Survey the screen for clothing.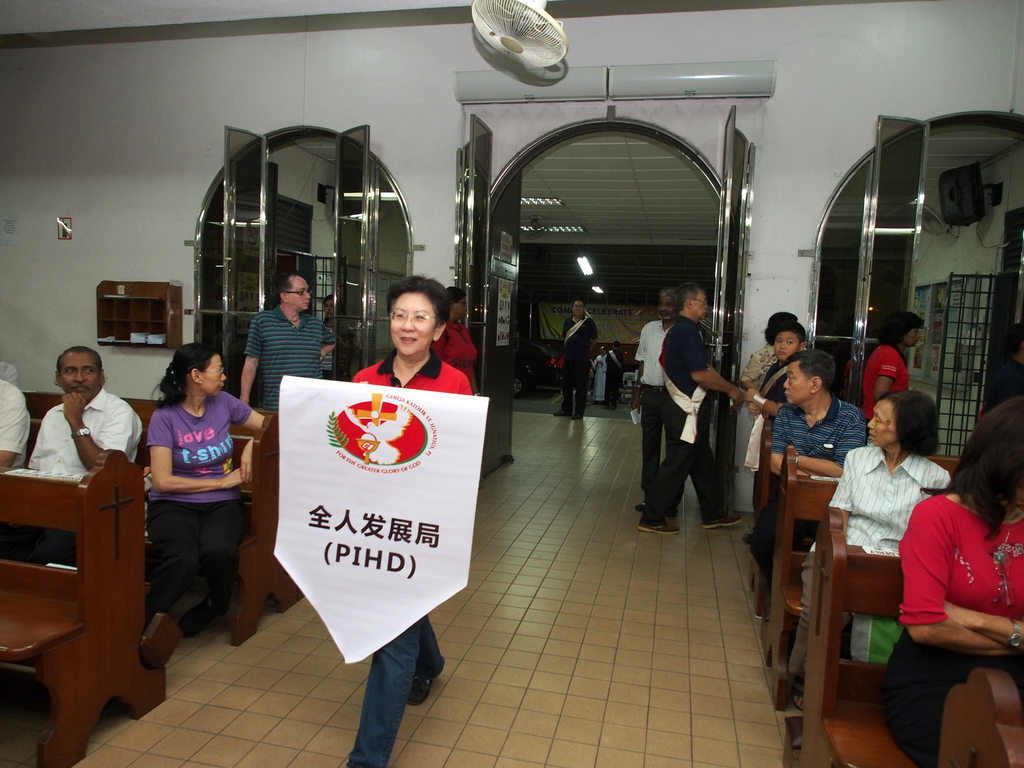
Survey found: <box>744,343,779,383</box>.
